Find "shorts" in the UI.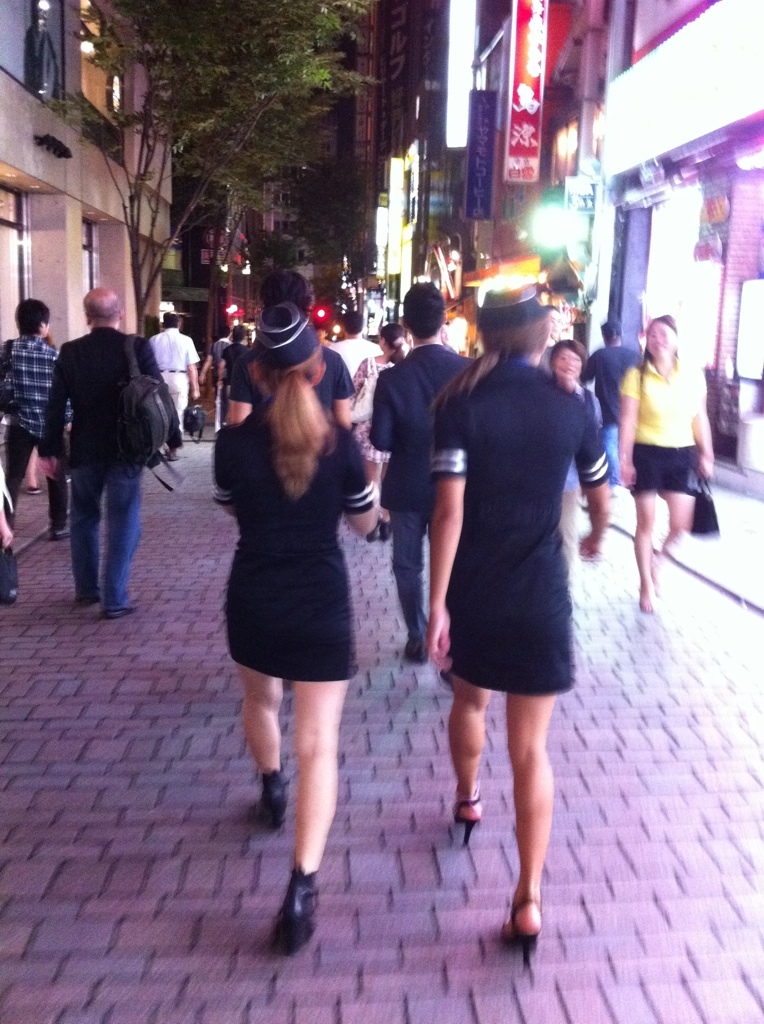
UI element at bbox=[418, 546, 596, 684].
